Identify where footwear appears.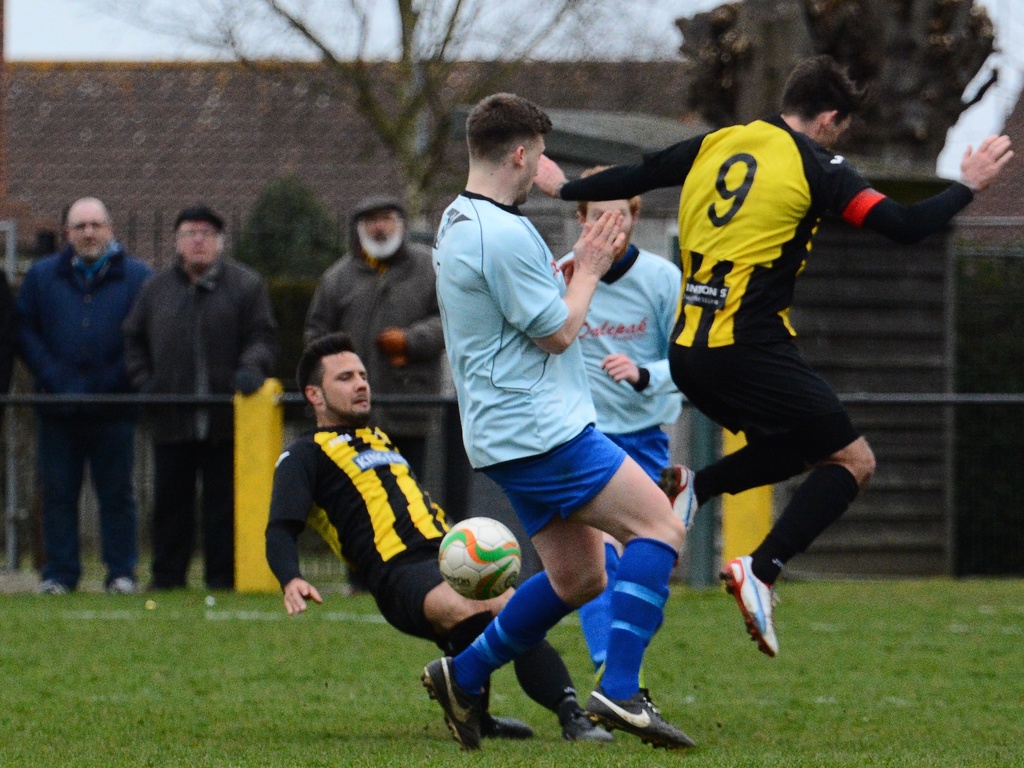
Appears at pyautogui.locateOnScreen(33, 582, 68, 599).
